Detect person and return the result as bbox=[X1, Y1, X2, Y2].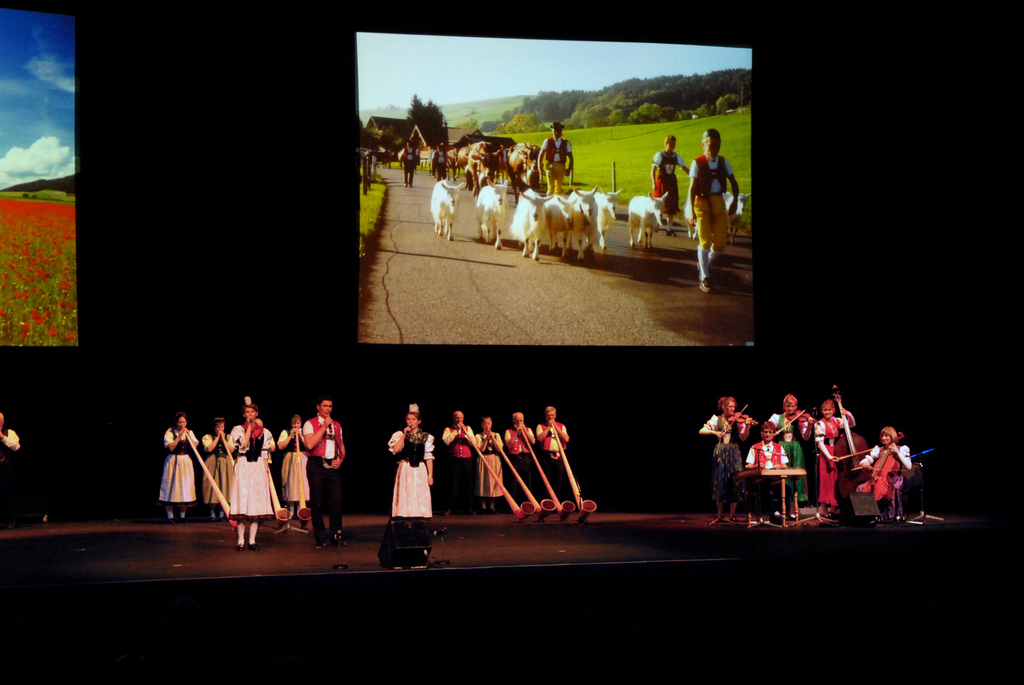
bbox=[690, 128, 738, 290].
